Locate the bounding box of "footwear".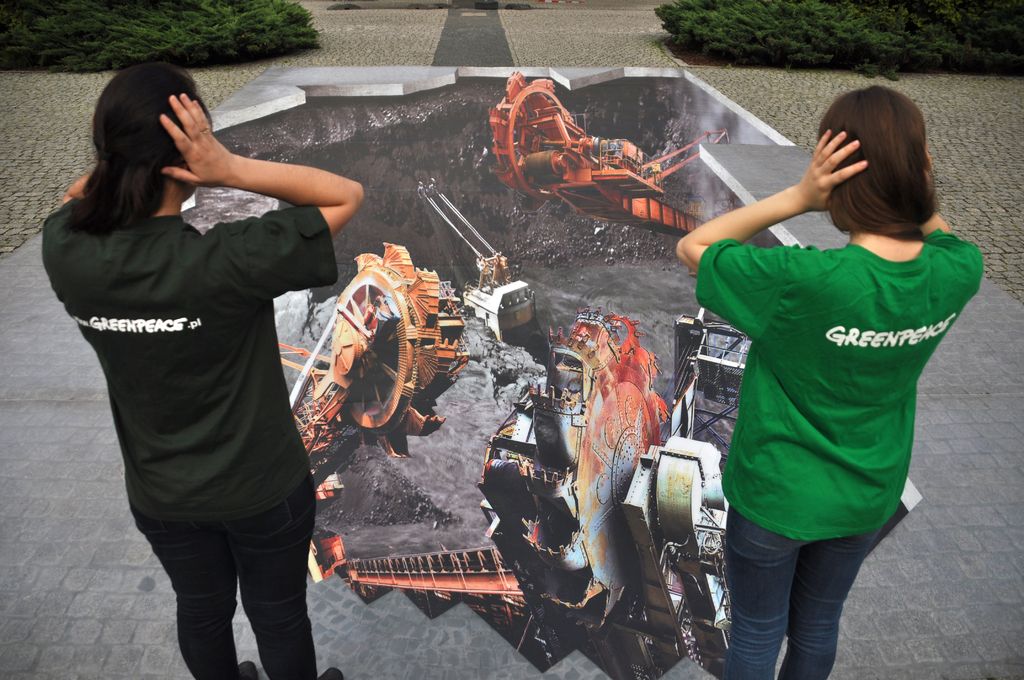
Bounding box: (left=315, top=667, right=345, bottom=679).
